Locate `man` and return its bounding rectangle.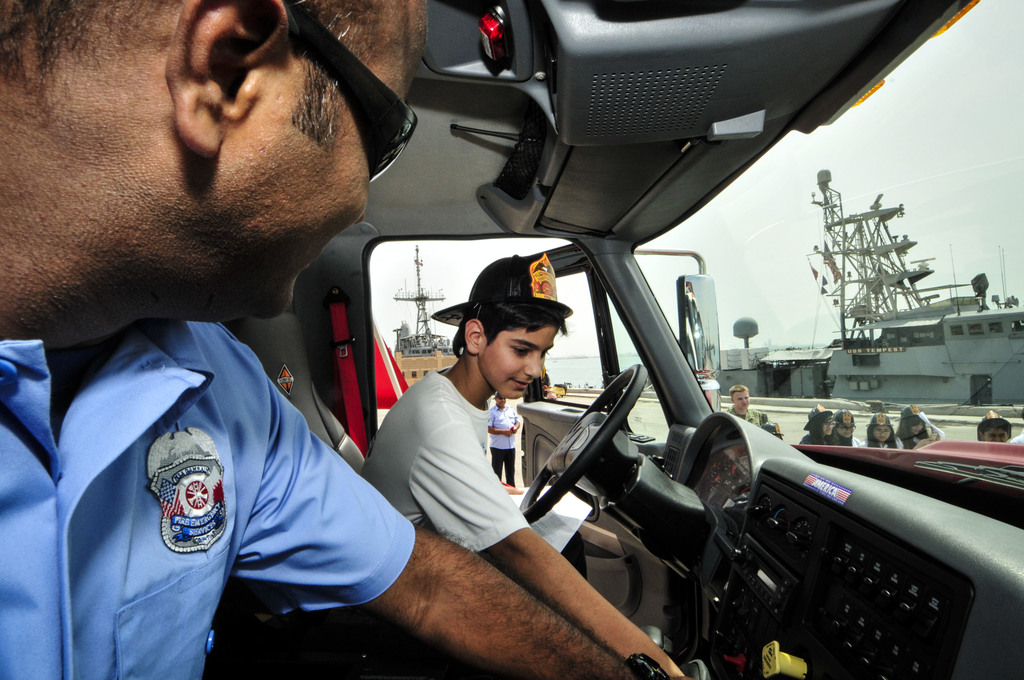
locate(729, 384, 767, 428).
